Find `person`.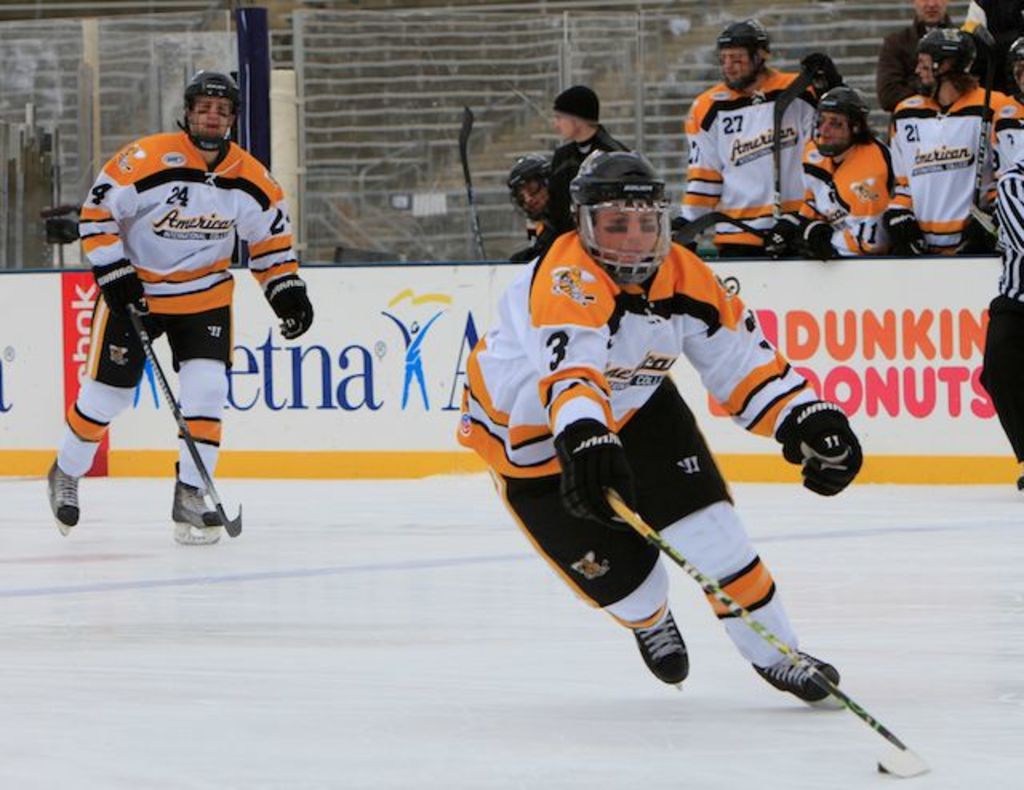
bbox=(987, 30, 1022, 203).
